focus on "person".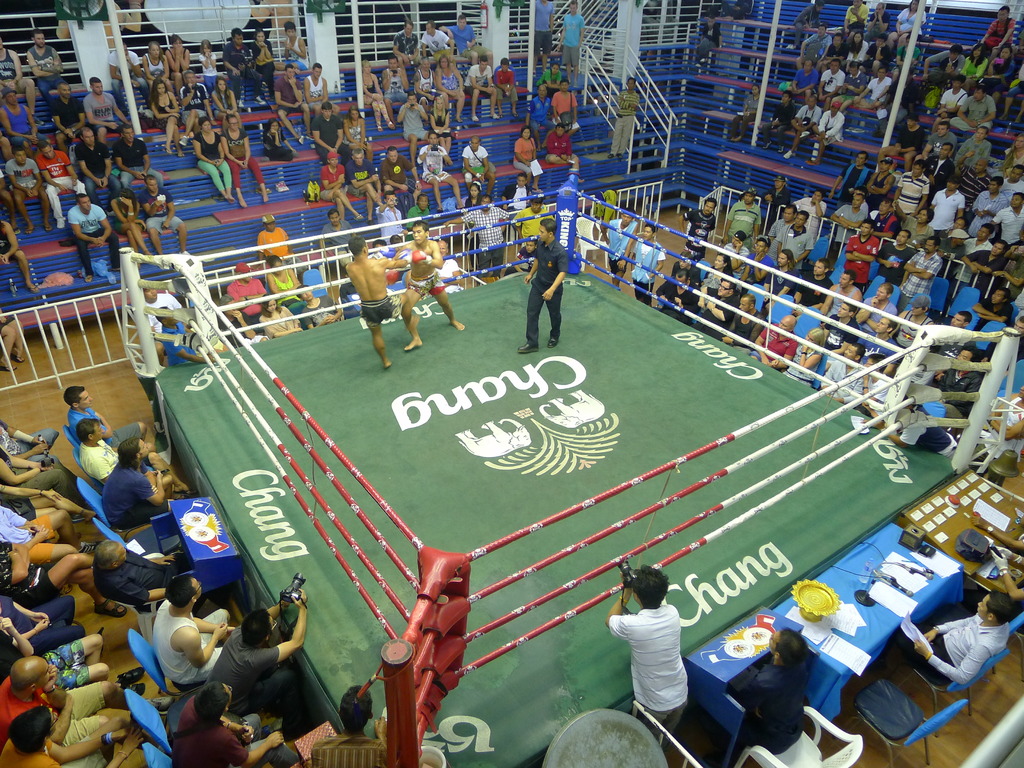
Focused at <region>495, 58, 516, 116</region>.
